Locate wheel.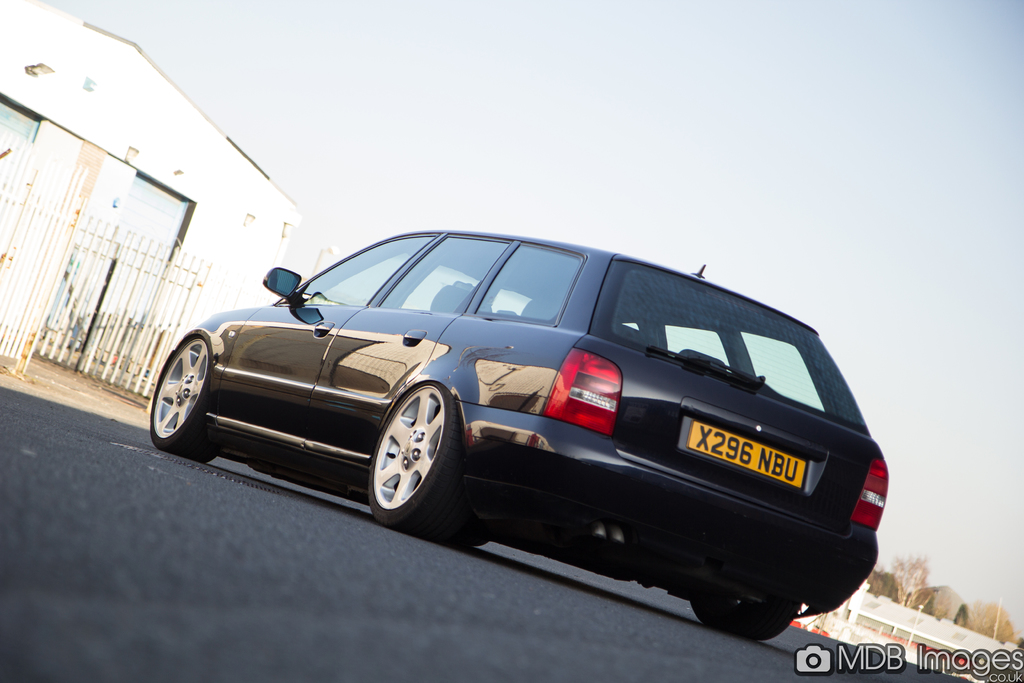
Bounding box: crop(362, 384, 451, 528).
